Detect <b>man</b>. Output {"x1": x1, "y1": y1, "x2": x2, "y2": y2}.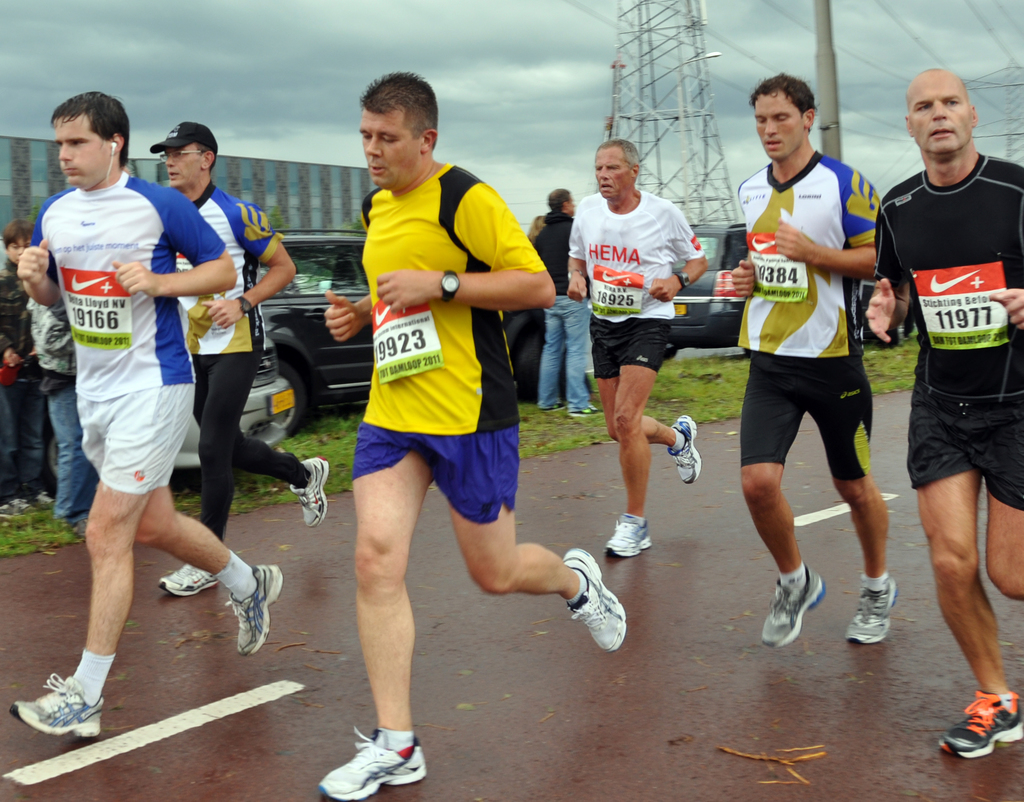
{"x1": 564, "y1": 137, "x2": 710, "y2": 559}.
